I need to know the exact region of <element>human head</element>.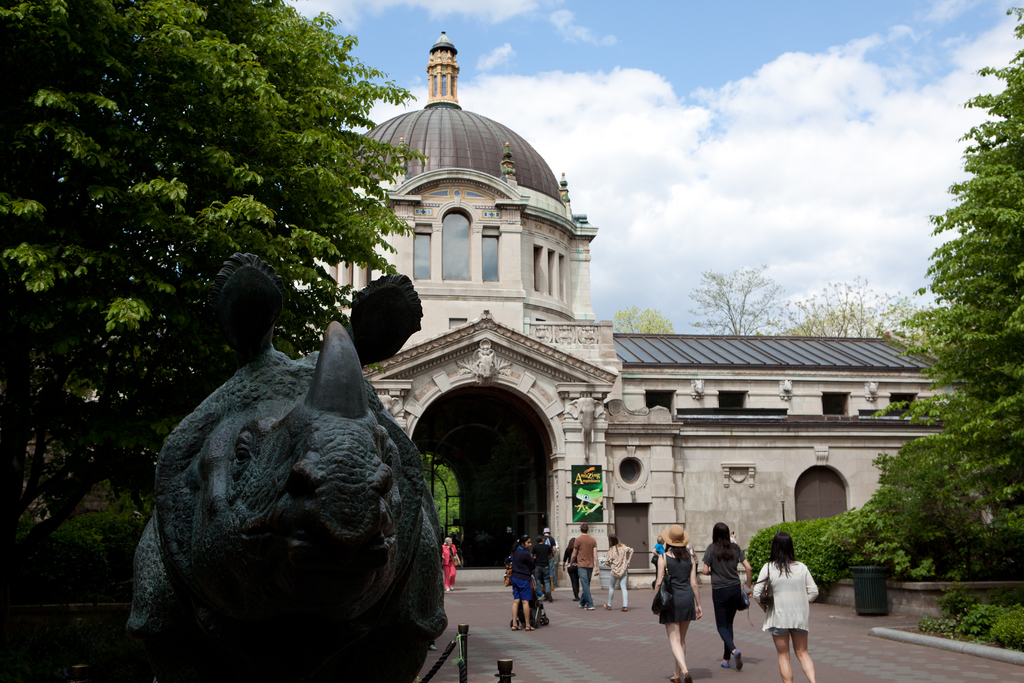
Region: (x1=579, y1=523, x2=589, y2=537).
